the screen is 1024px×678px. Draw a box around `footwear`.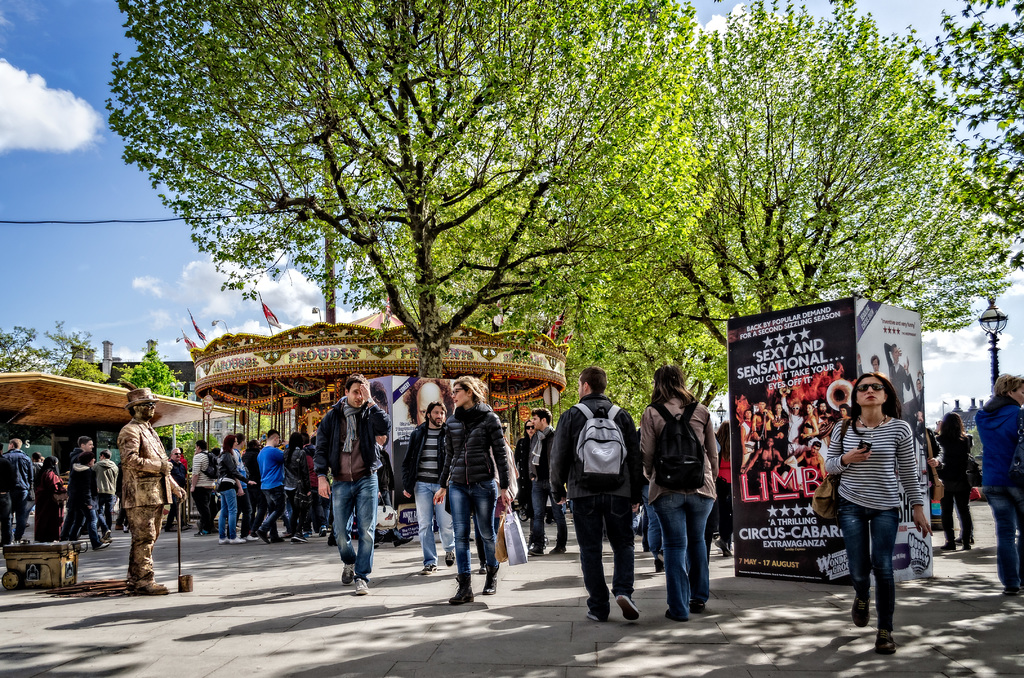
<region>289, 539, 297, 542</region>.
